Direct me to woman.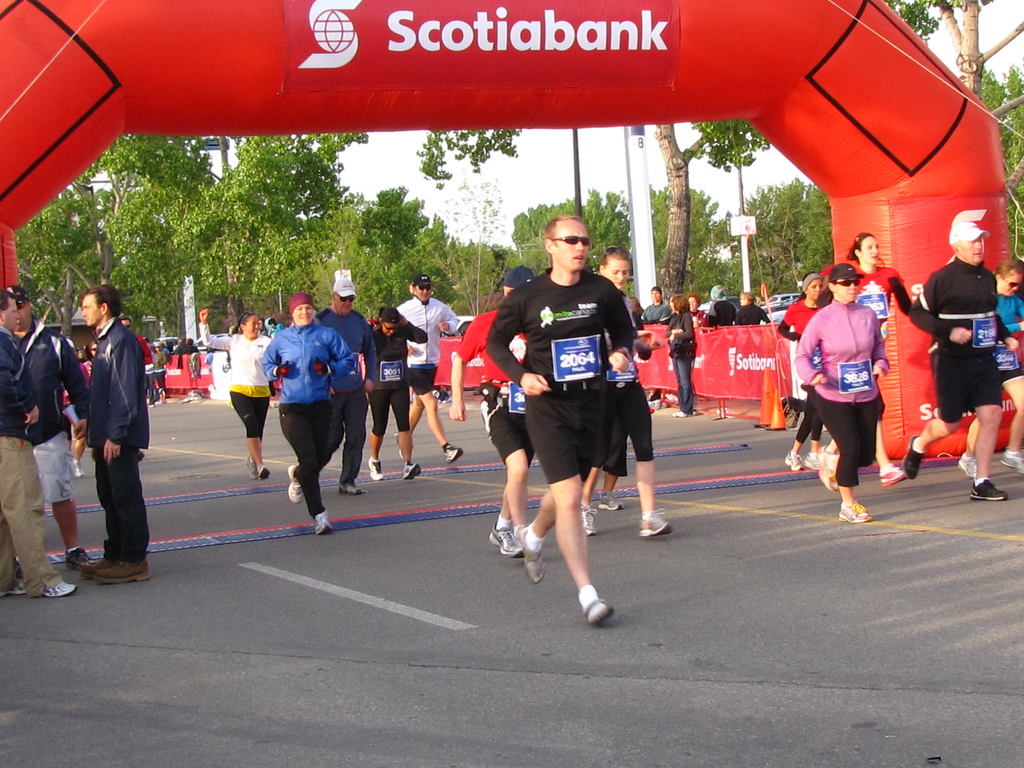
Direction: <region>665, 294, 694, 419</region>.
